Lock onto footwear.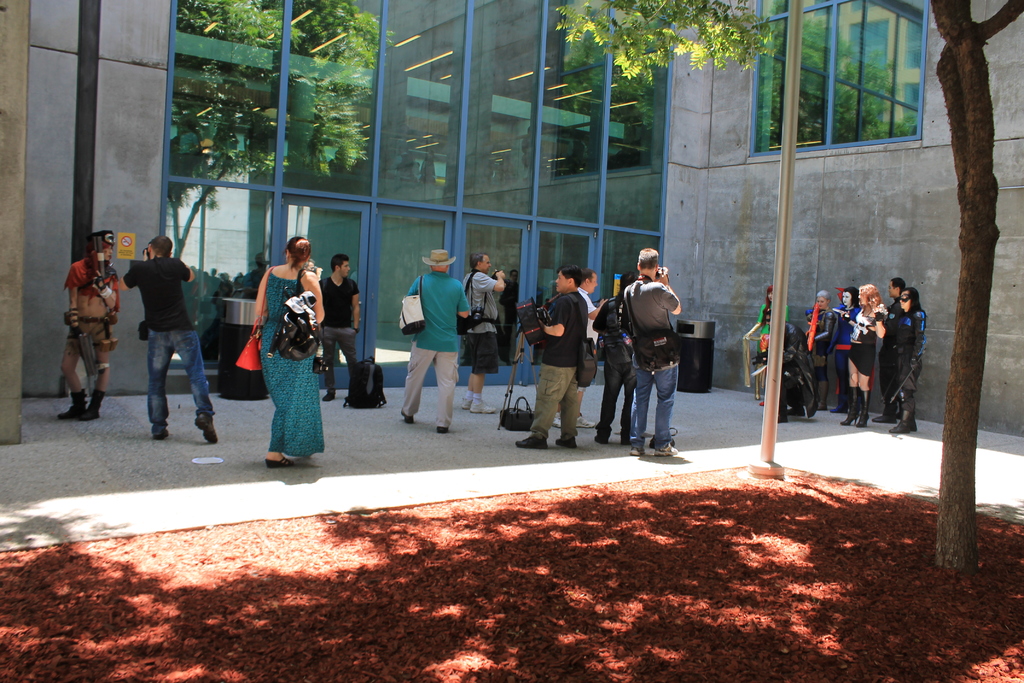
Locked: <box>515,429,545,446</box>.
